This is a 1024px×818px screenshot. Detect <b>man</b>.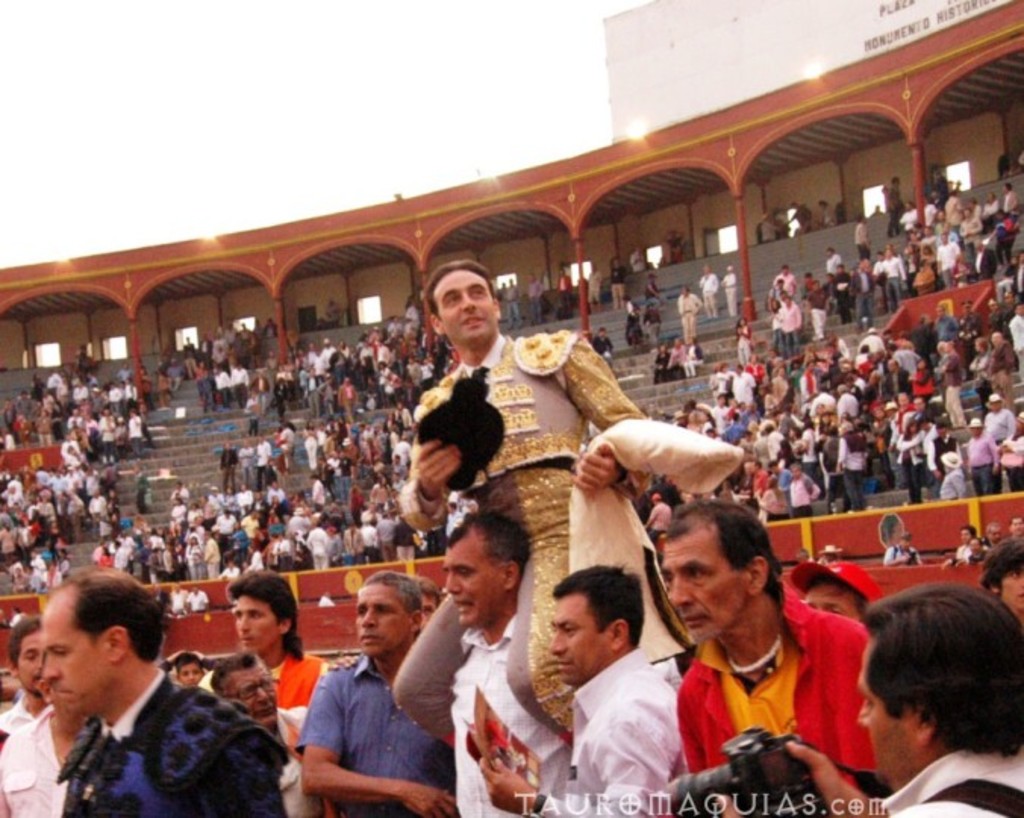
pyautogui.locateOnScreen(147, 583, 167, 610).
